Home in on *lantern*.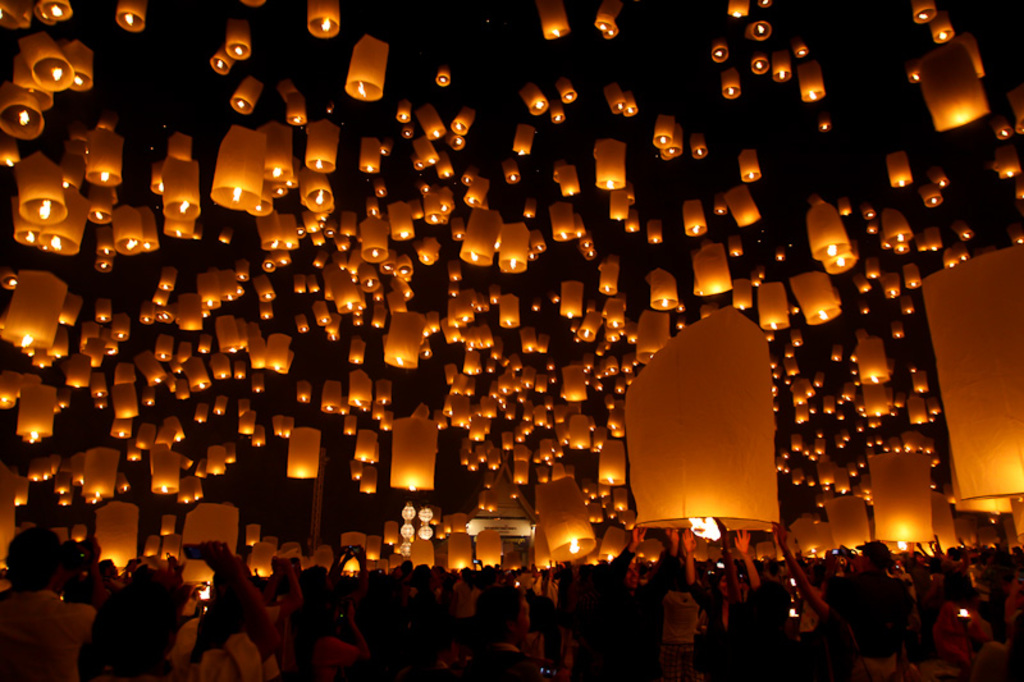
Homed in at x1=721, y1=70, x2=741, y2=96.
